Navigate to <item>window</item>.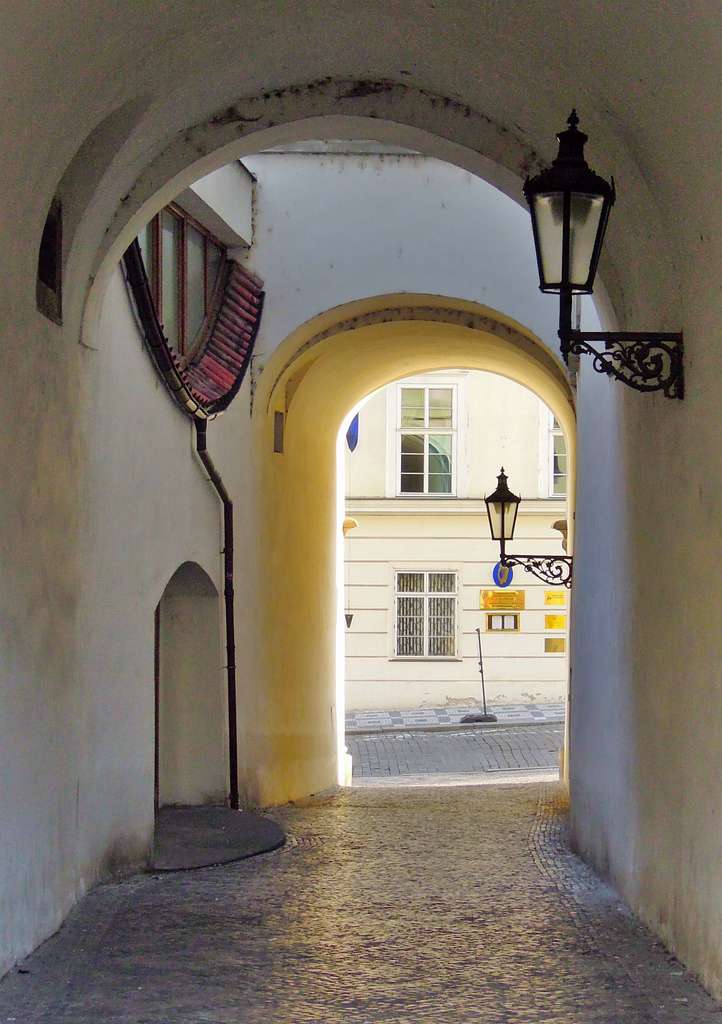
Navigation target: [left=390, top=572, right=459, bottom=653].
